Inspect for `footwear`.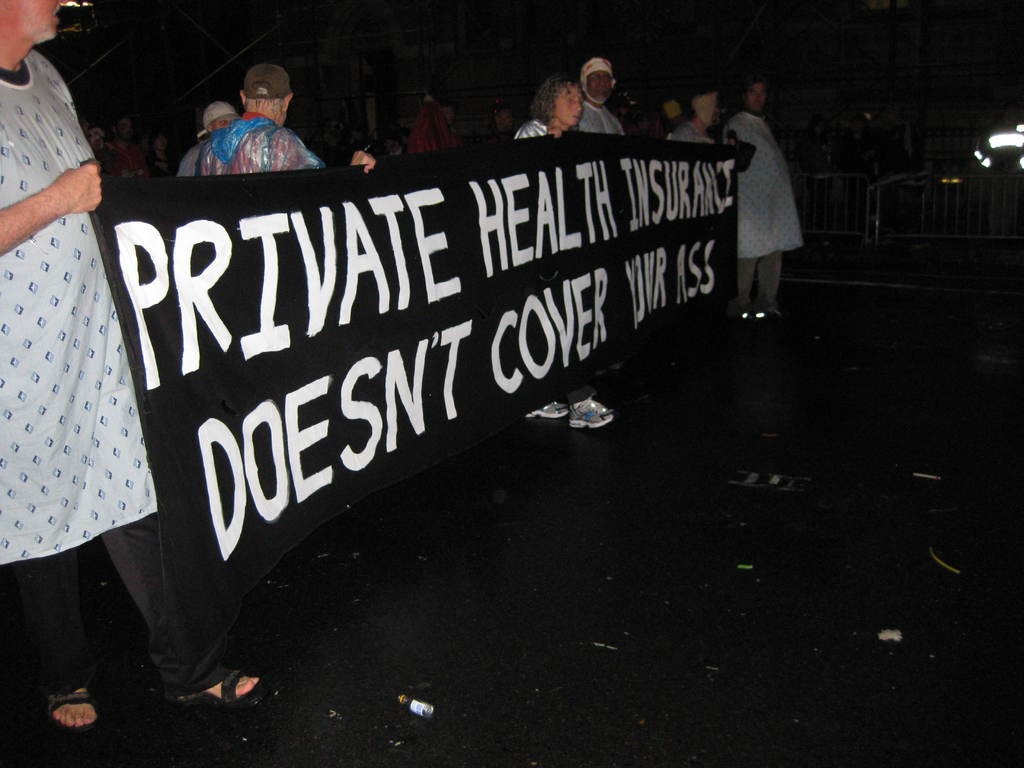
Inspection: 34 691 105 730.
